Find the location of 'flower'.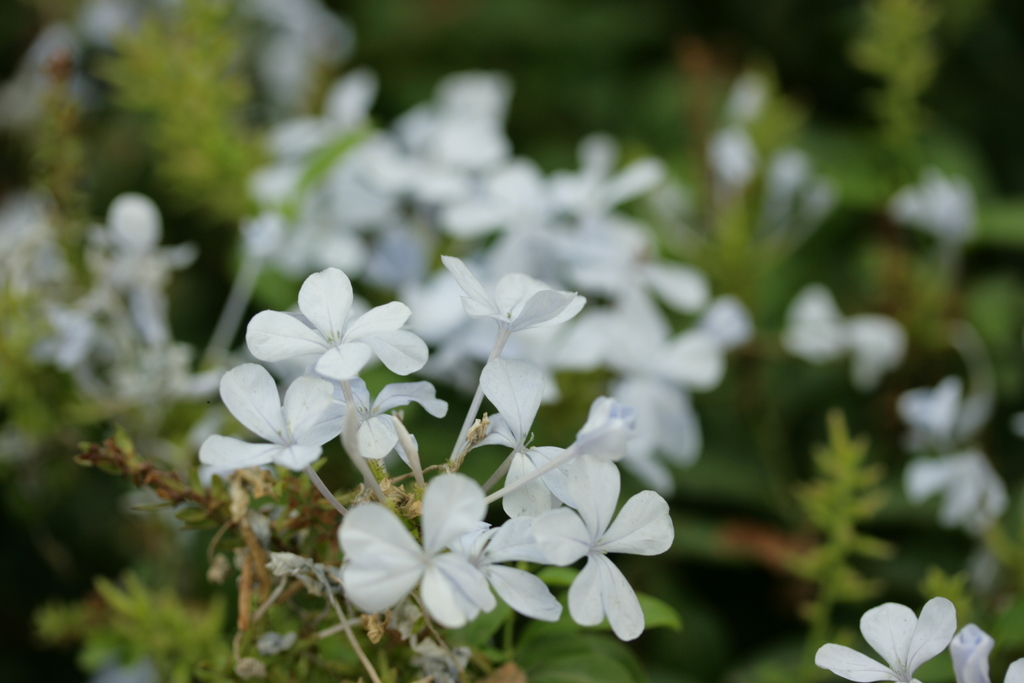
Location: l=488, t=449, r=676, b=637.
